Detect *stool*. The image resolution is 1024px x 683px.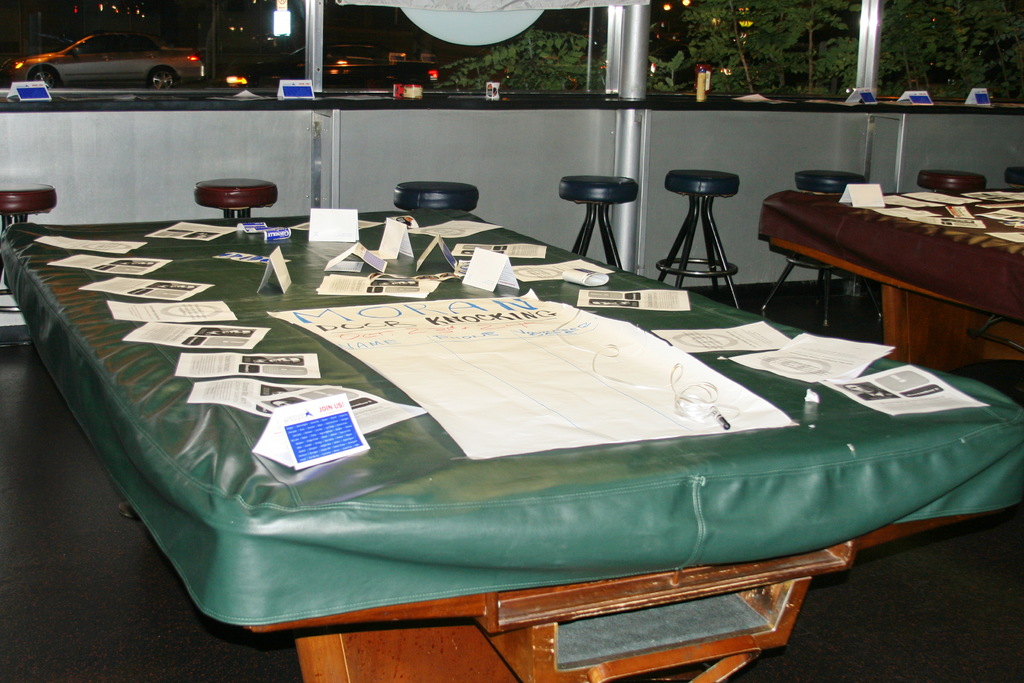
<box>661,168,740,307</box>.
